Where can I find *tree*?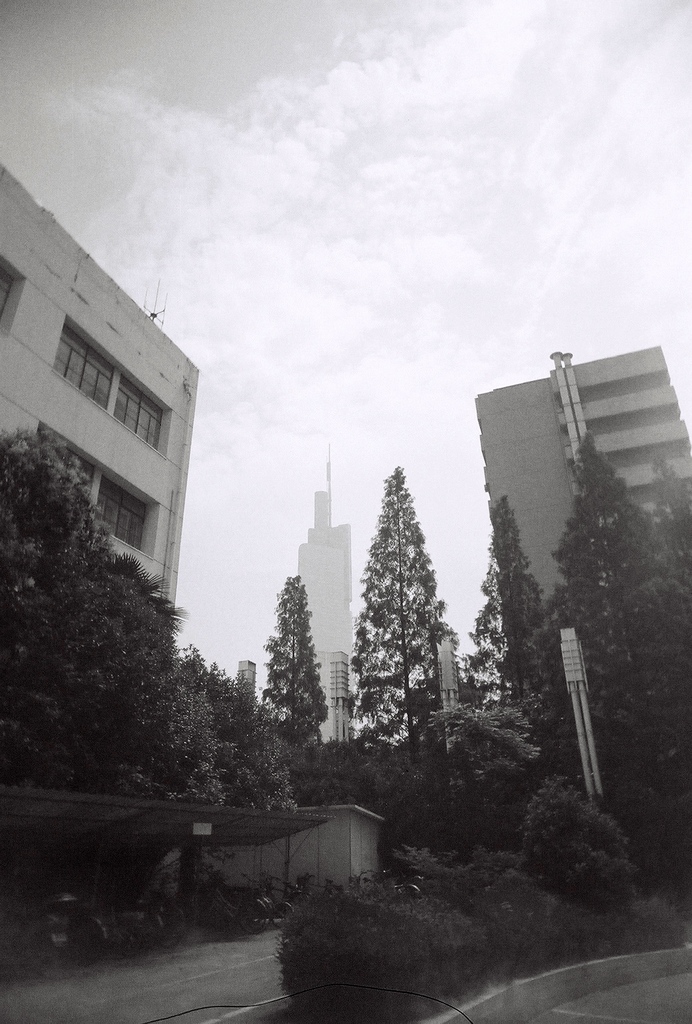
You can find it at region(545, 433, 691, 935).
